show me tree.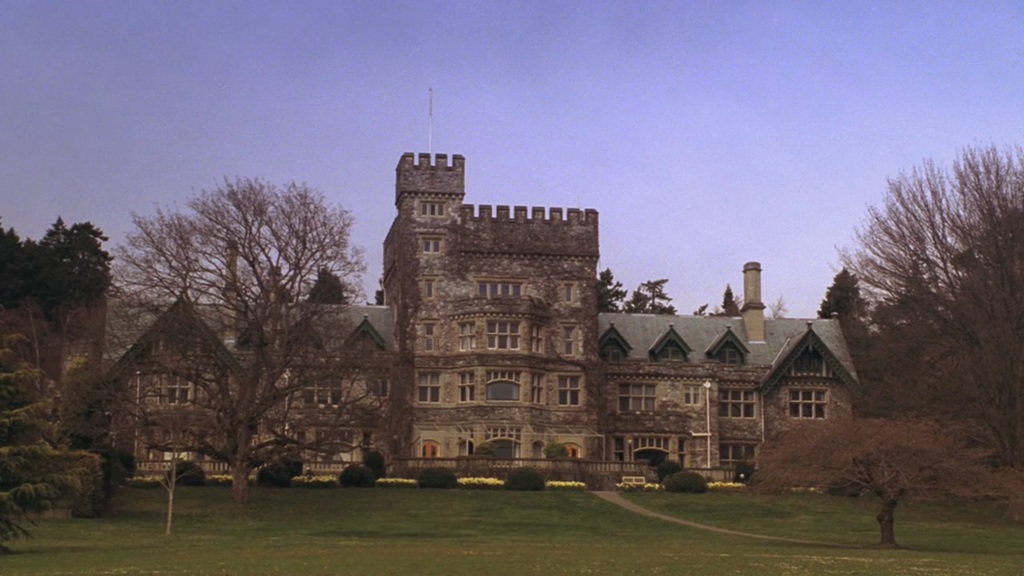
tree is here: <bbox>819, 268, 882, 422</bbox>.
